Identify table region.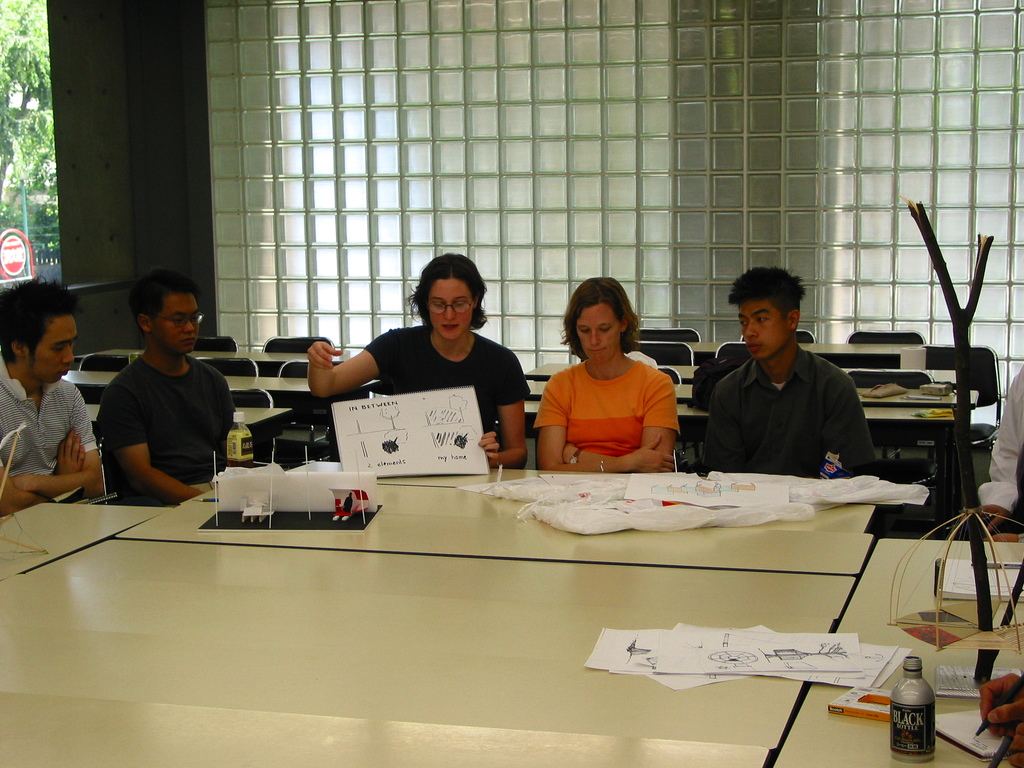
Region: [left=688, top=342, right=961, bottom=367].
